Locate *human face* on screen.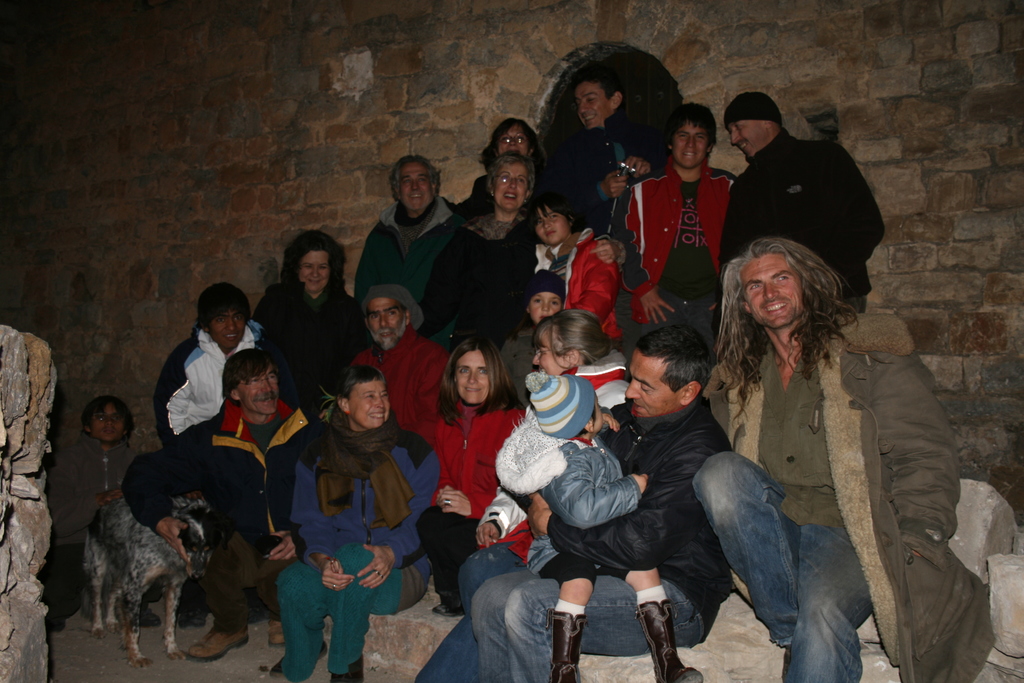
On screen at 626:356:671:415.
